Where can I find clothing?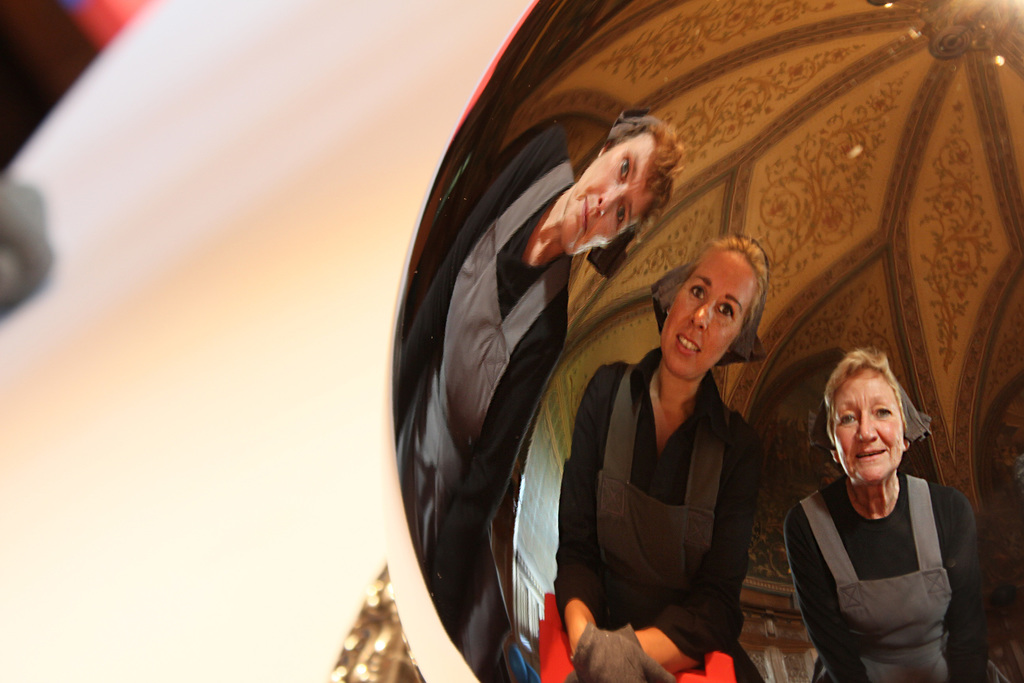
You can find it at (388,121,563,648).
